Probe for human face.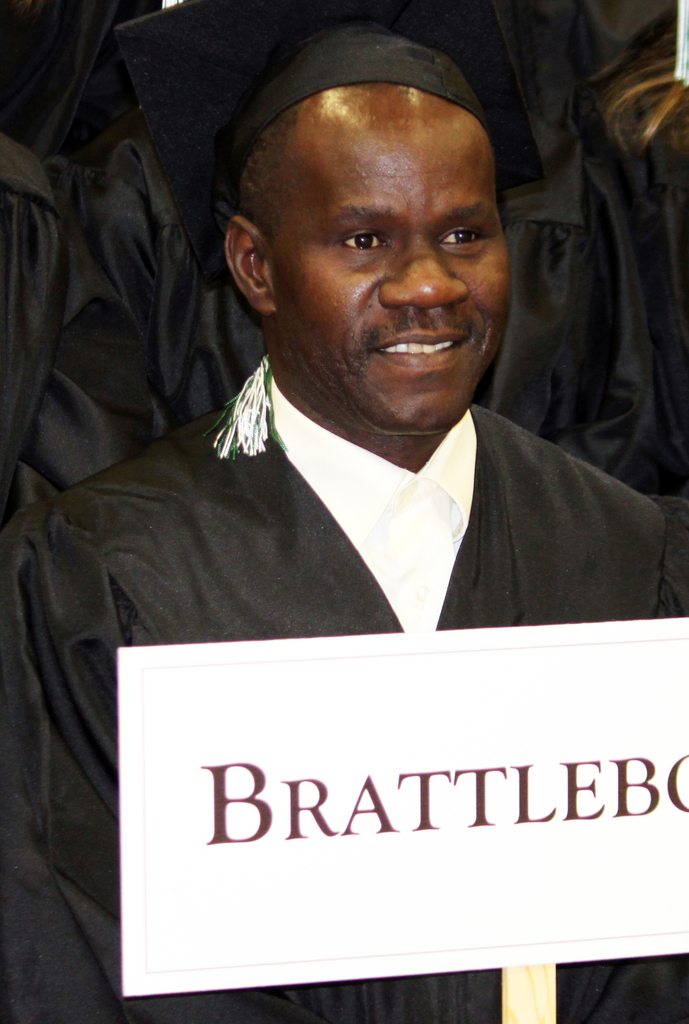
Probe result: {"left": 258, "top": 90, "right": 514, "bottom": 435}.
